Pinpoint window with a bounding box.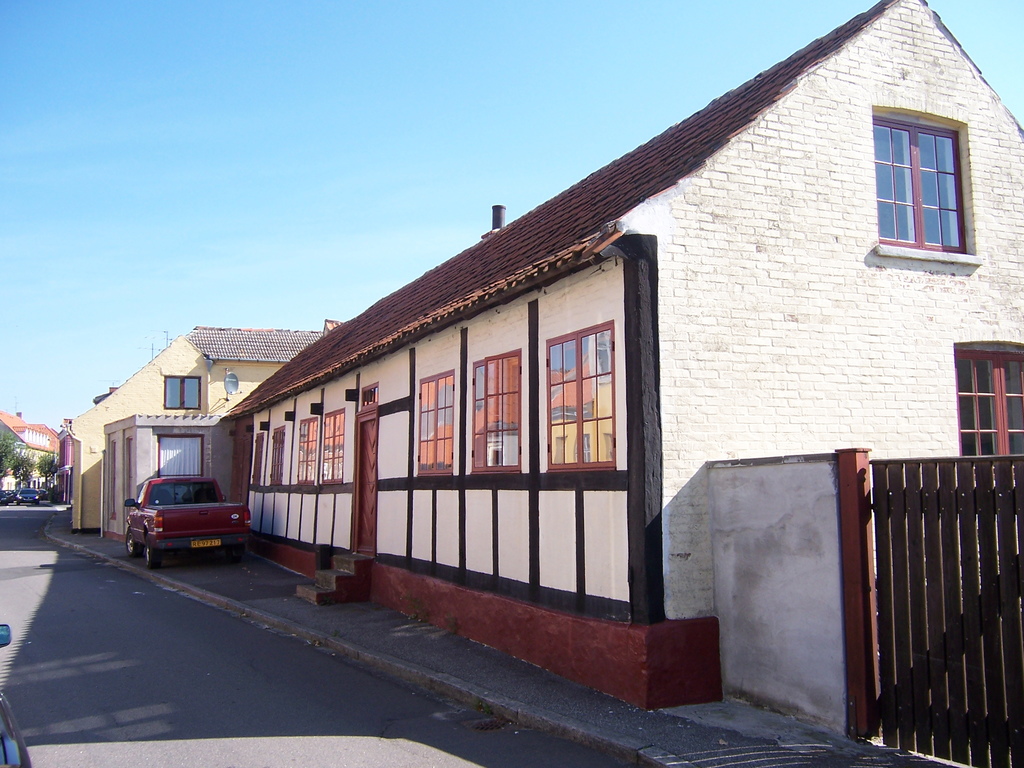
956,354,1023,478.
